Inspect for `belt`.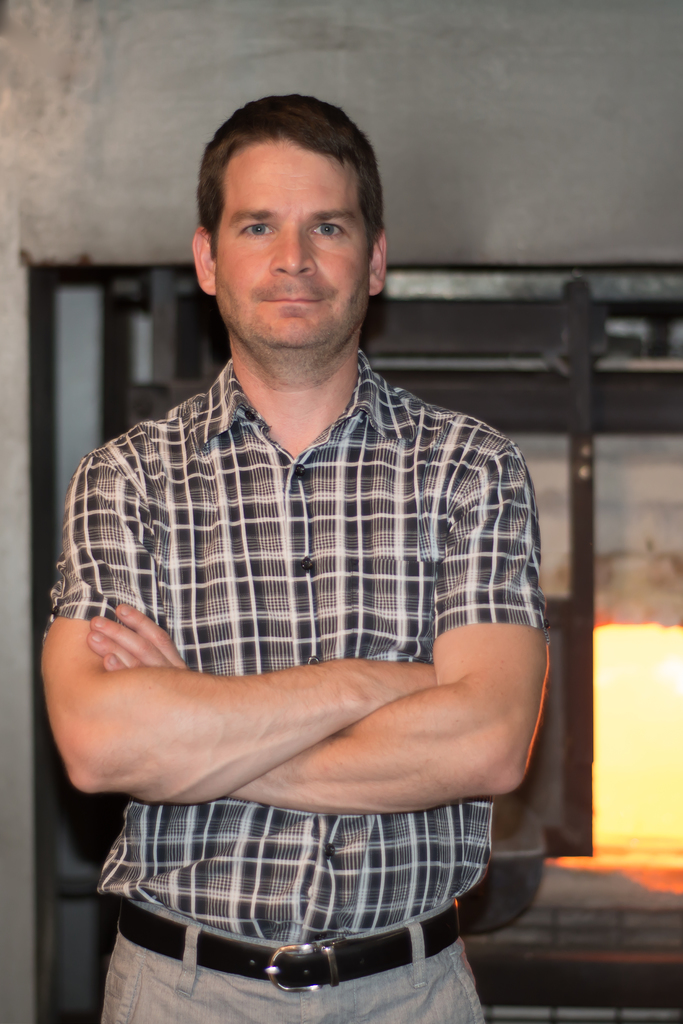
Inspection: bbox(117, 897, 460, 984).
